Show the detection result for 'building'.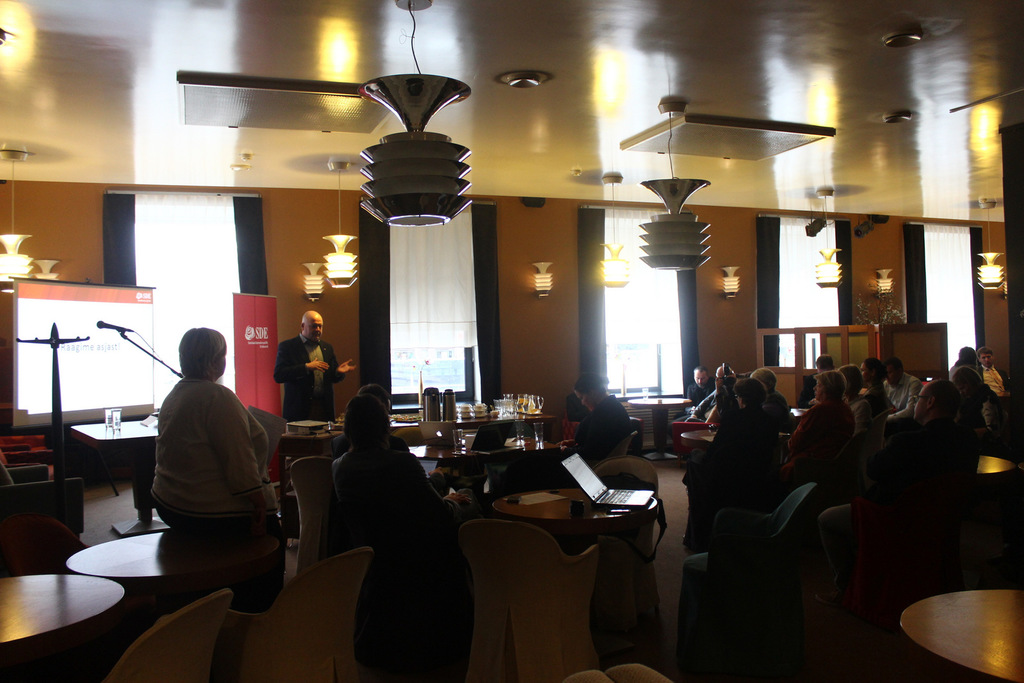
{"x1": 0, "y1": 0, "x2": 1023, "y2": 682}.
